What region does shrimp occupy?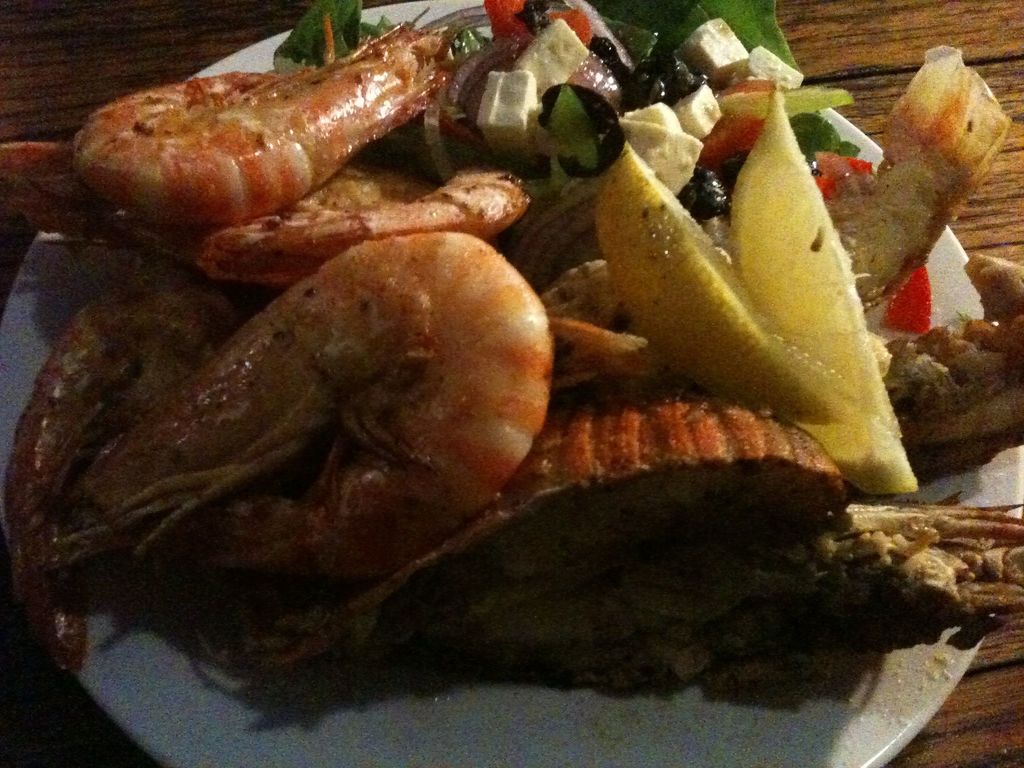
crop(74, 12, 451, 228).
